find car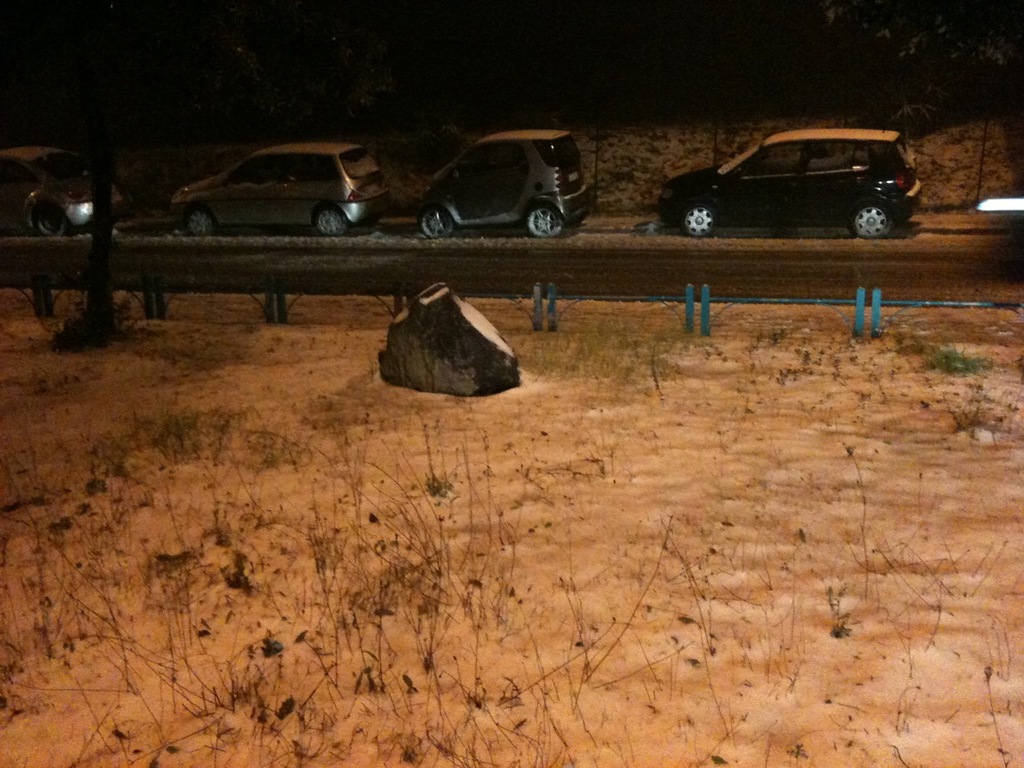
select_region(418, 130, 596, 238)
